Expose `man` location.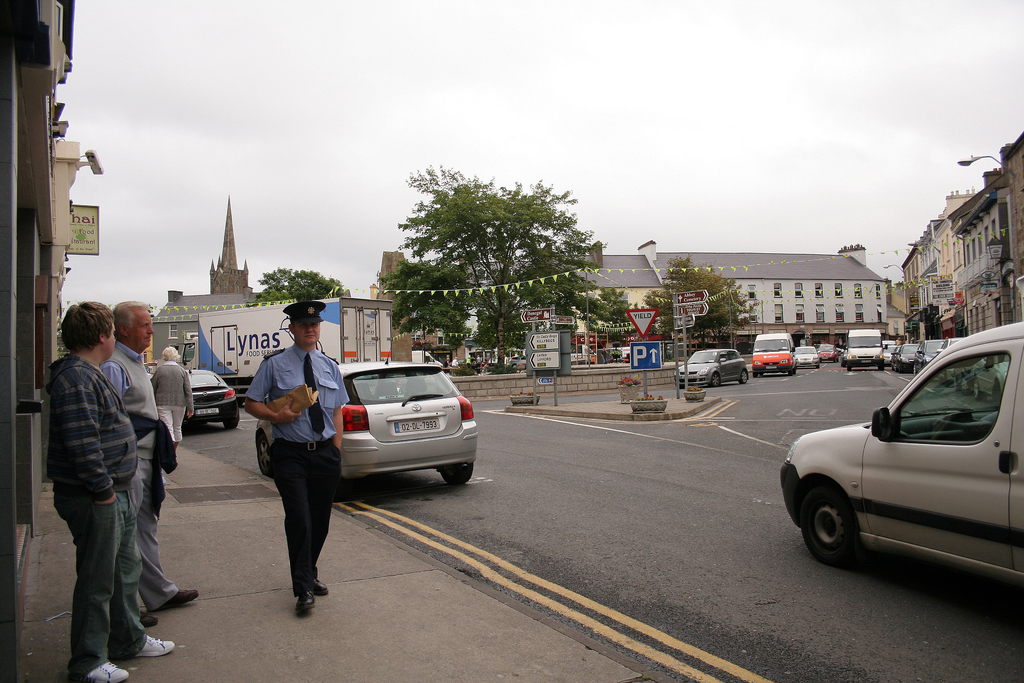
Exposed at <box>241,309,344,607</box>.
